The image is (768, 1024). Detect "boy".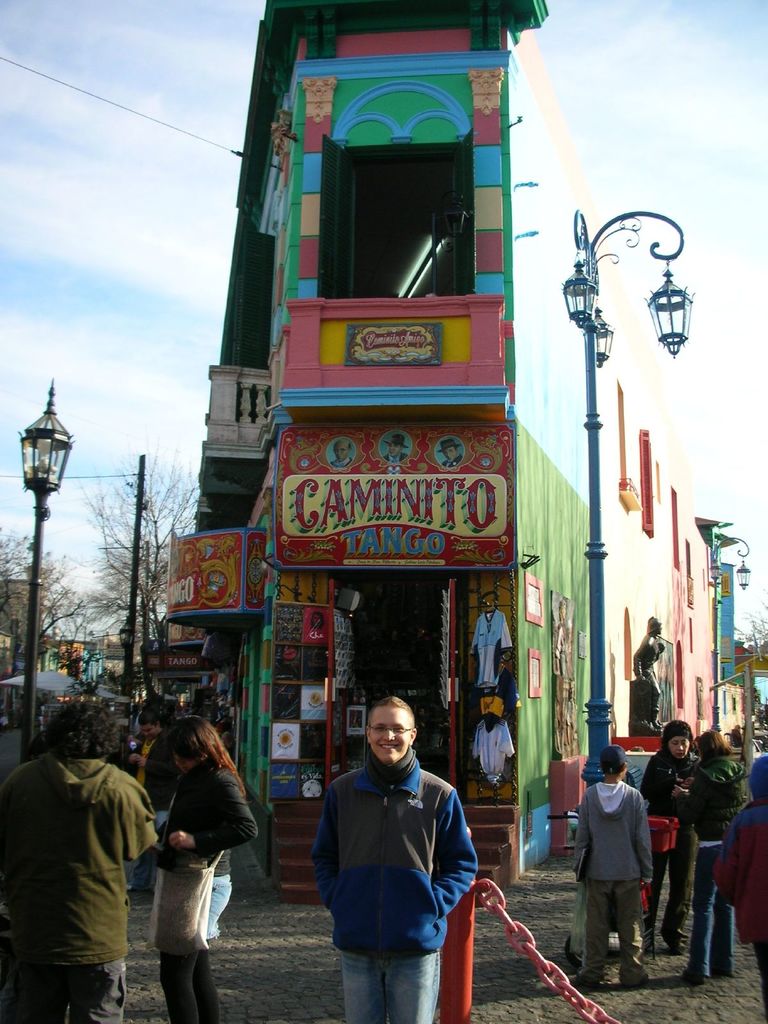
Detection: [566,742,662,986].
